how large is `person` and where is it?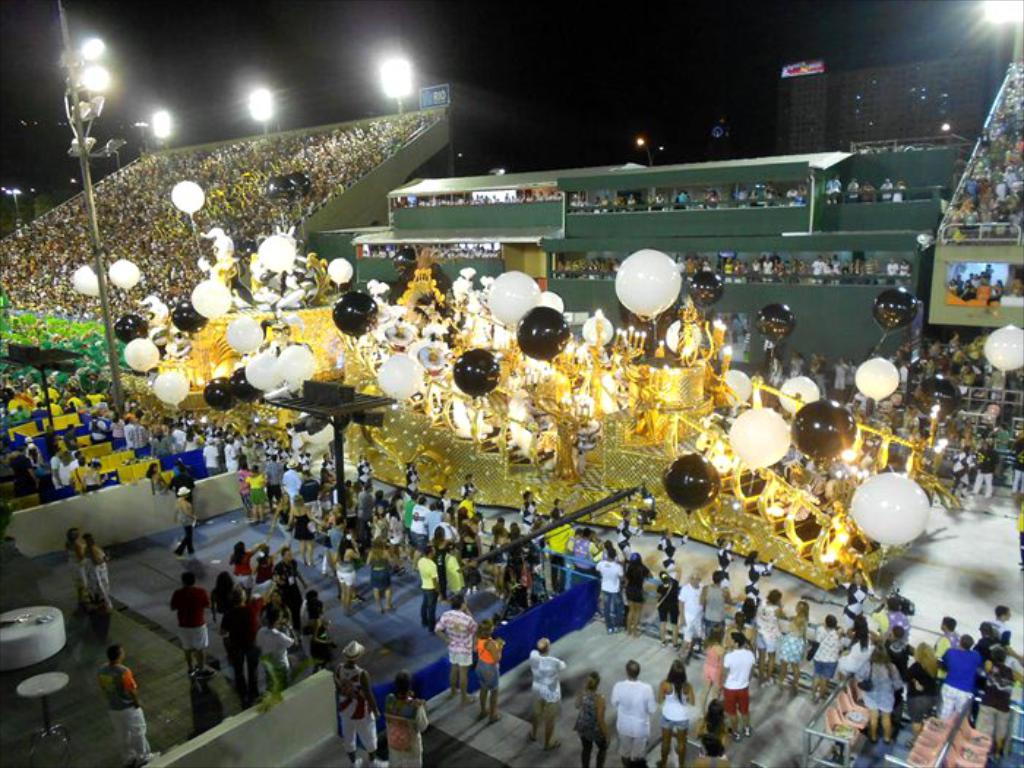
Bounding box: BBox(696, 622, 721, 715).
